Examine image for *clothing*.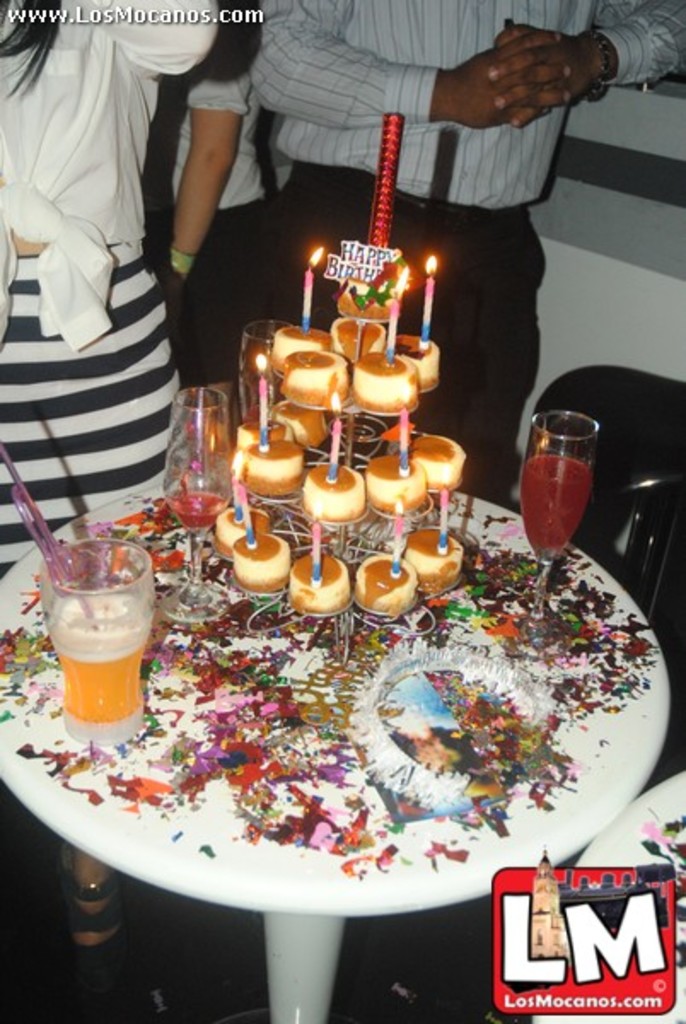
Examination result: [x1=14, y1=32, x2=198, y2=556].
